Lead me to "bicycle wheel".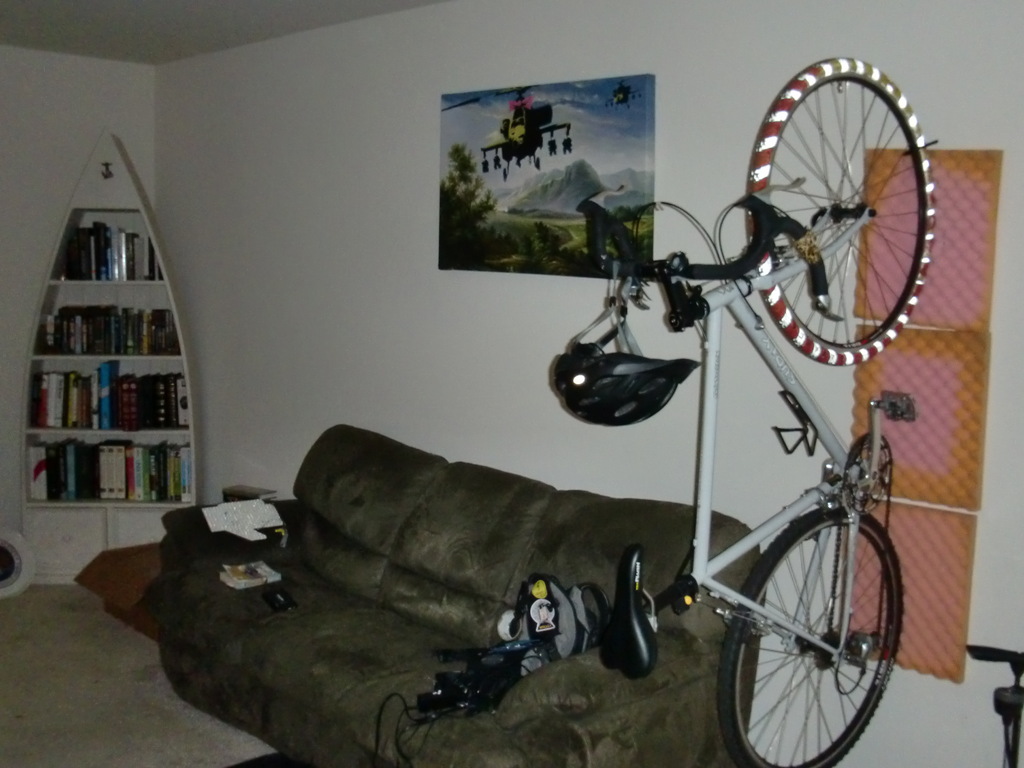
Lead to detection(719, 505, 906, 767).
